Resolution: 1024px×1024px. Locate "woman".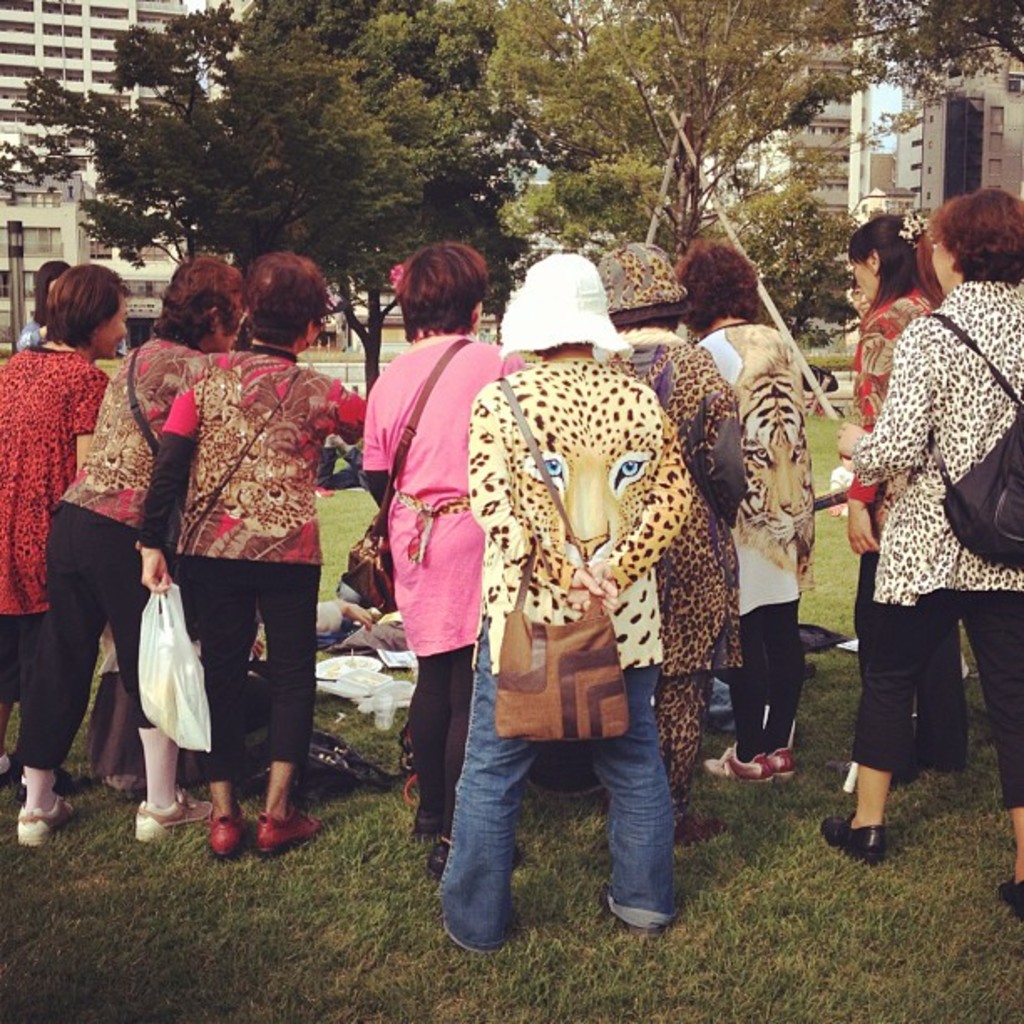
594,244,748,835.
